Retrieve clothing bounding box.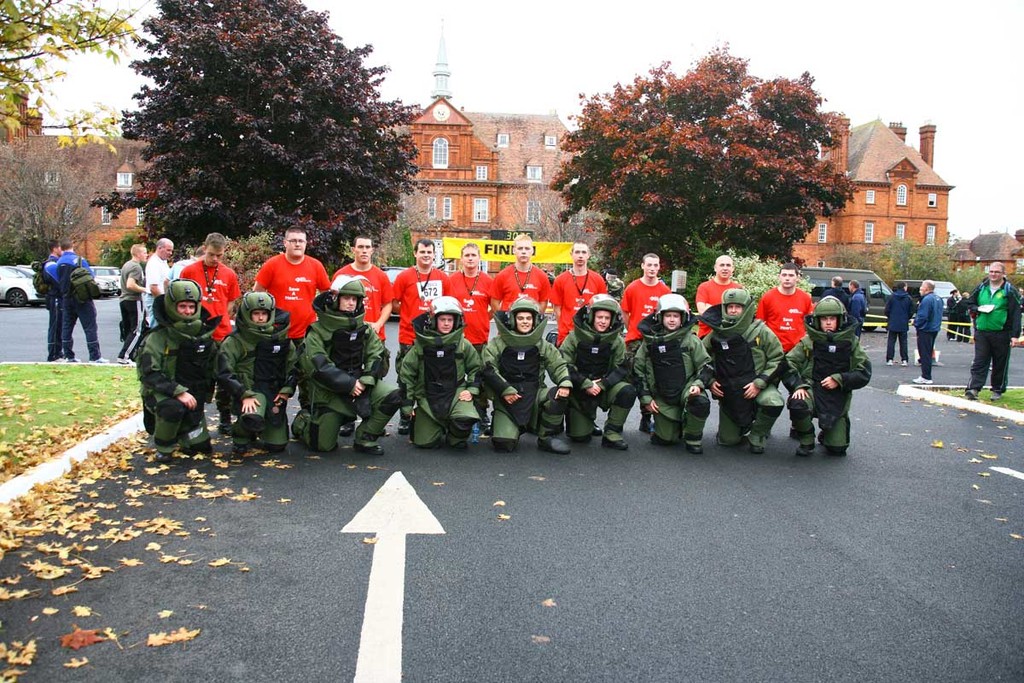
Bounding box: 910, 294, 943, 374.
